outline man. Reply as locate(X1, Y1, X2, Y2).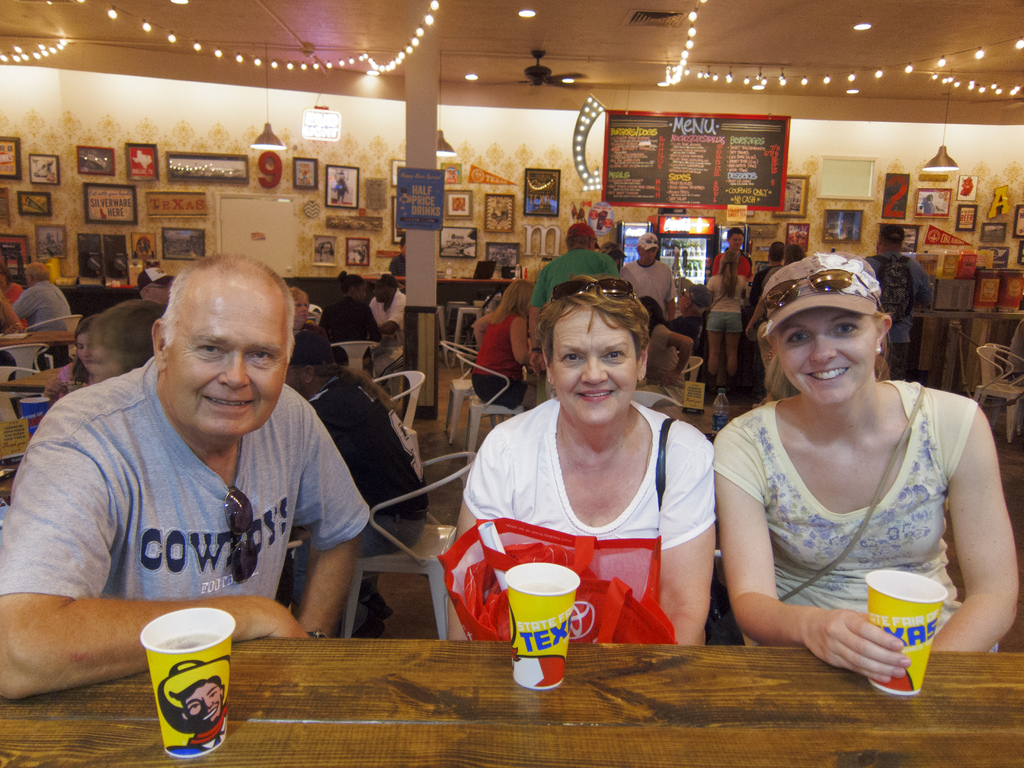
locate(622, 230, 682, 326).
